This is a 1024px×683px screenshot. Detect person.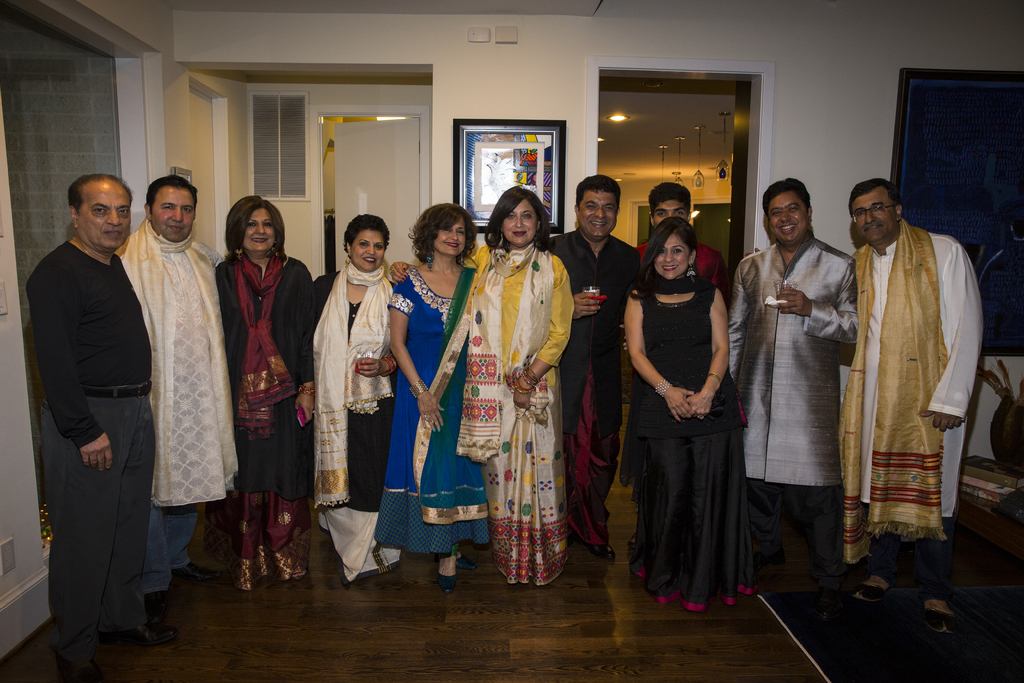
[left=19, top=173, right=175, bottom=677].
